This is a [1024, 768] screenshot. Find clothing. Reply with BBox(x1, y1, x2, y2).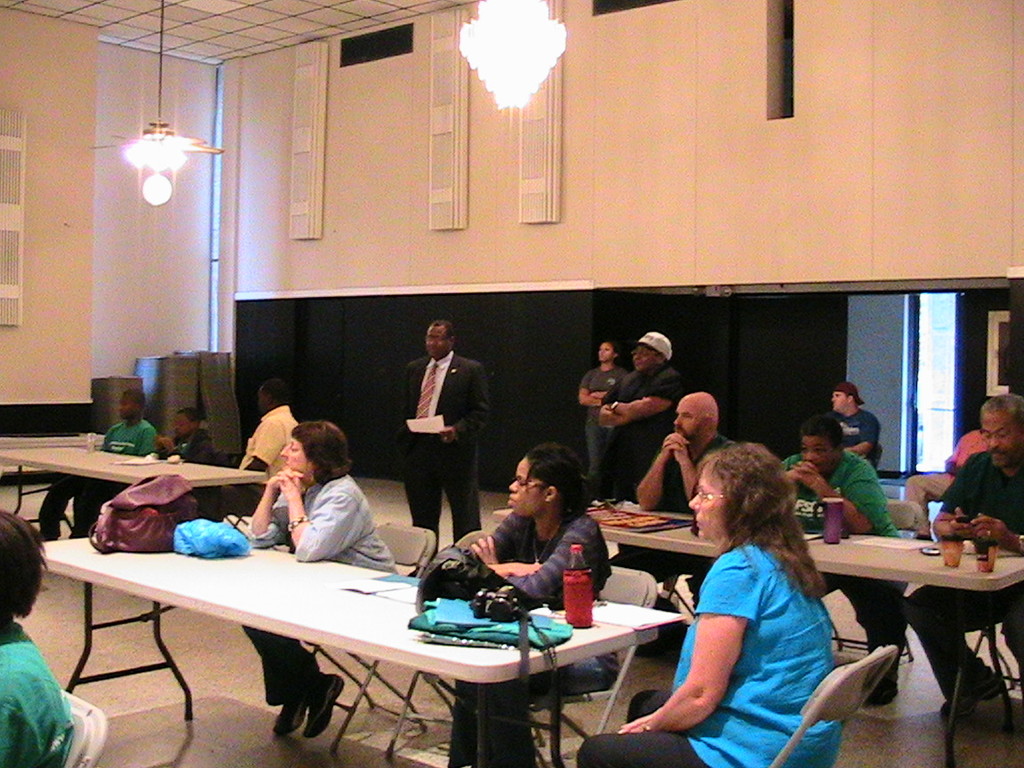
BBox(564, 544, 838, 767).
